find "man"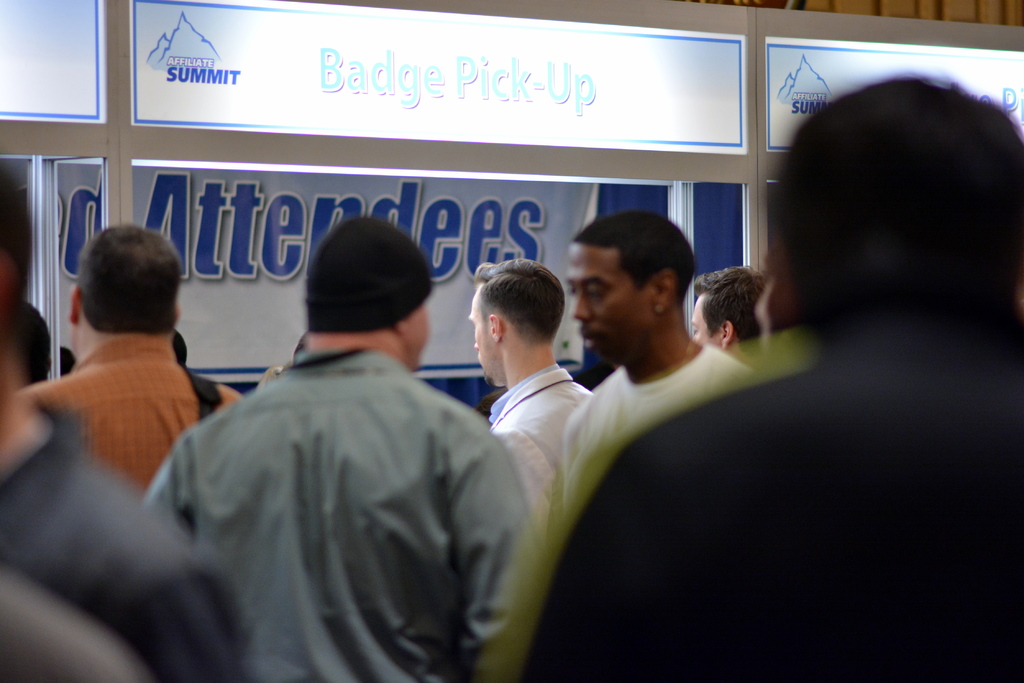
<box>461,259,590,512</box>
